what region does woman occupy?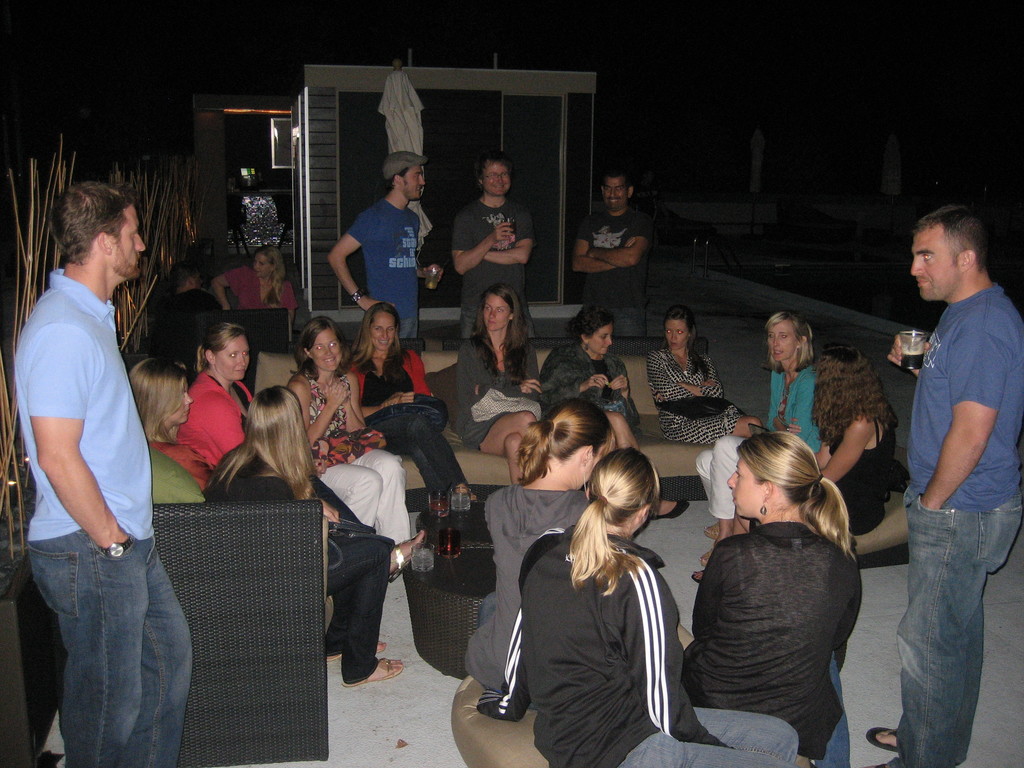
bbox(545, 309, 645, 459).
